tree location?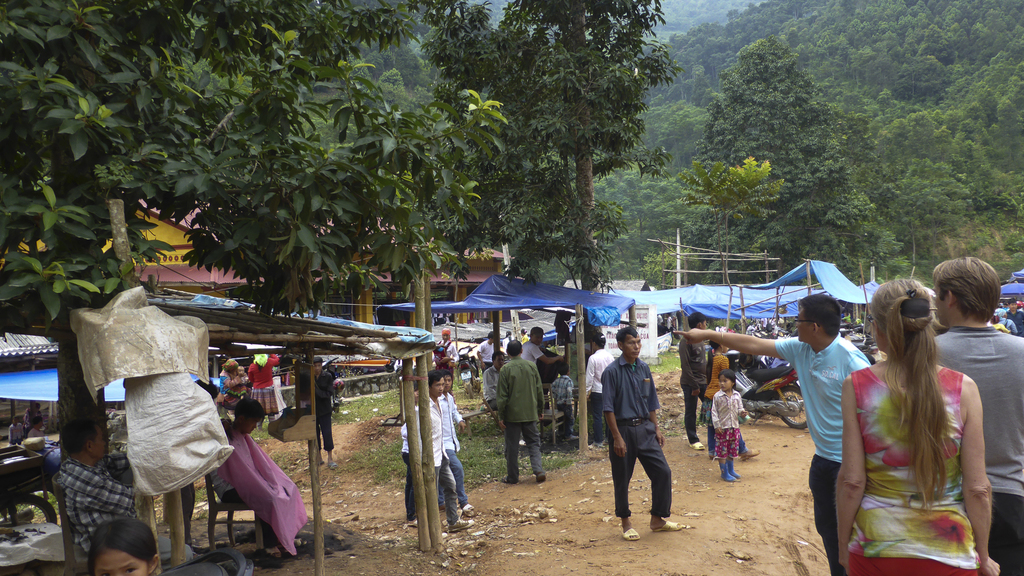
{"x1": 680, "y1": 156, "x2": 786, "y2": 290}
